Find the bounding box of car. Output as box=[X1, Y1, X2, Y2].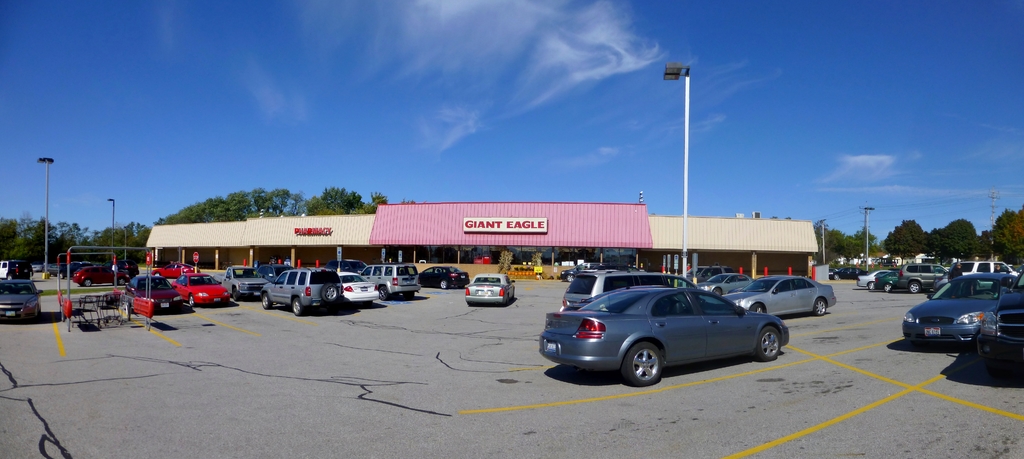
box=[464, 271, 516, 307].
